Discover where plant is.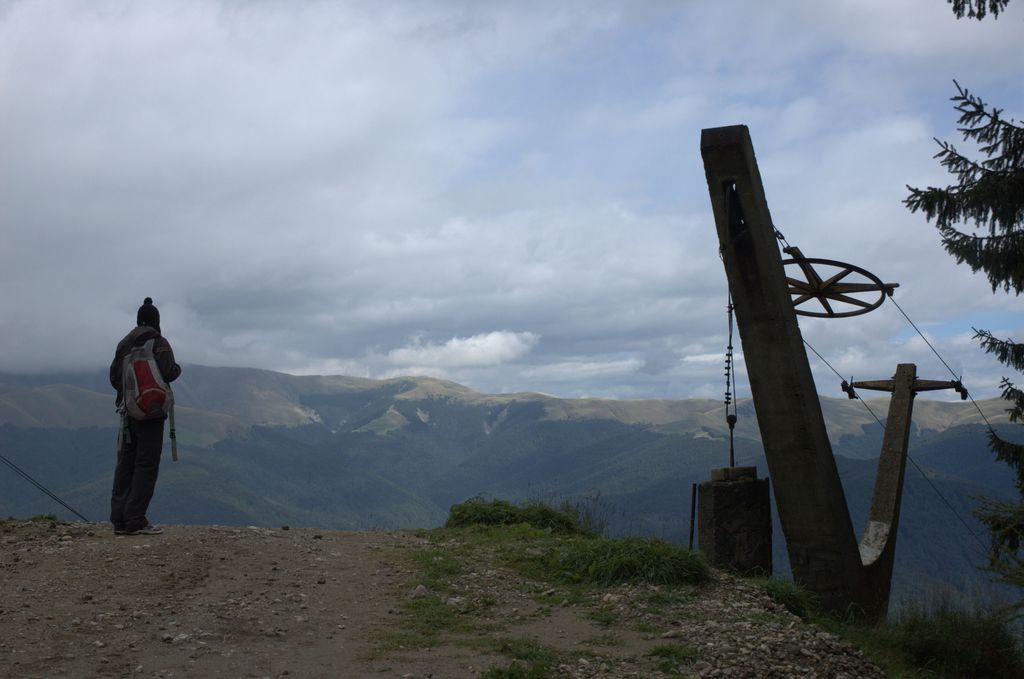
Discovered at <region>401, 587, 451, 647</region>.
